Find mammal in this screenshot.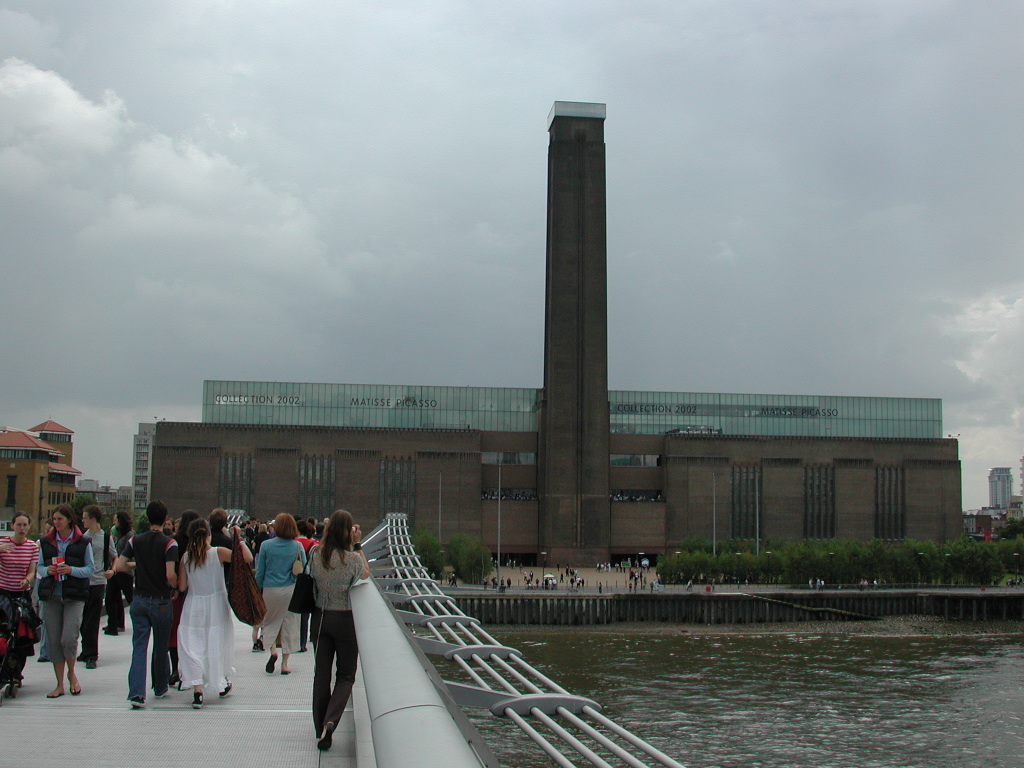
The bounding box for mammal is crop(452, 571, 458, 587).
